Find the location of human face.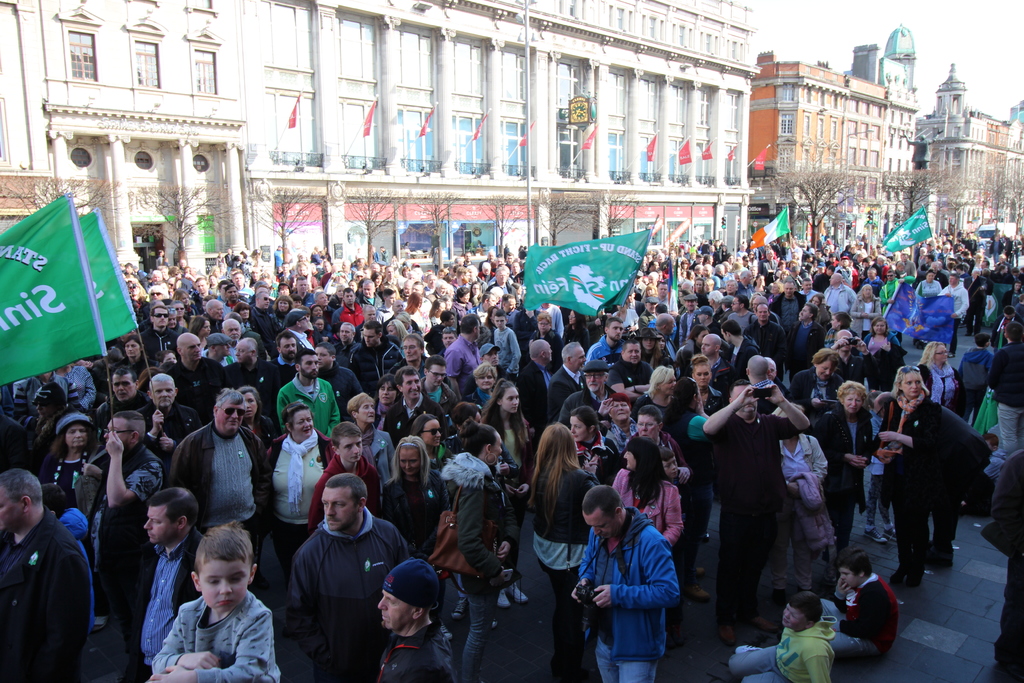
Location: x1=756, y1=304, x2=768, y2=321.
